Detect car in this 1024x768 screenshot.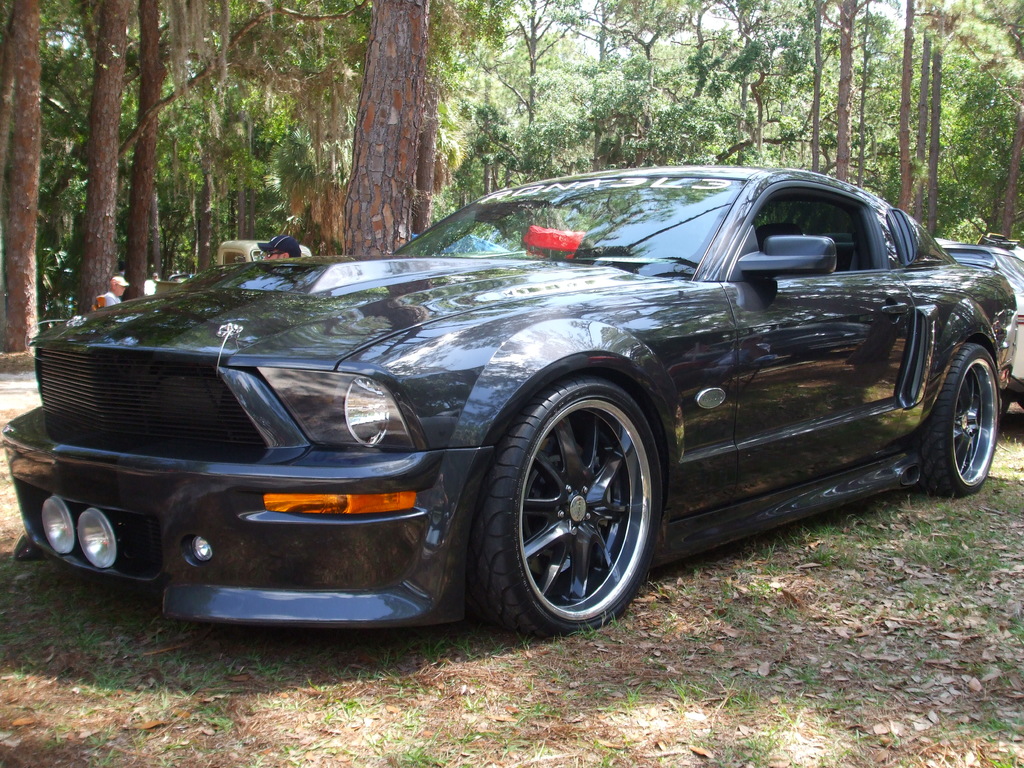
Detection: 940, 236, 1023, 415.
